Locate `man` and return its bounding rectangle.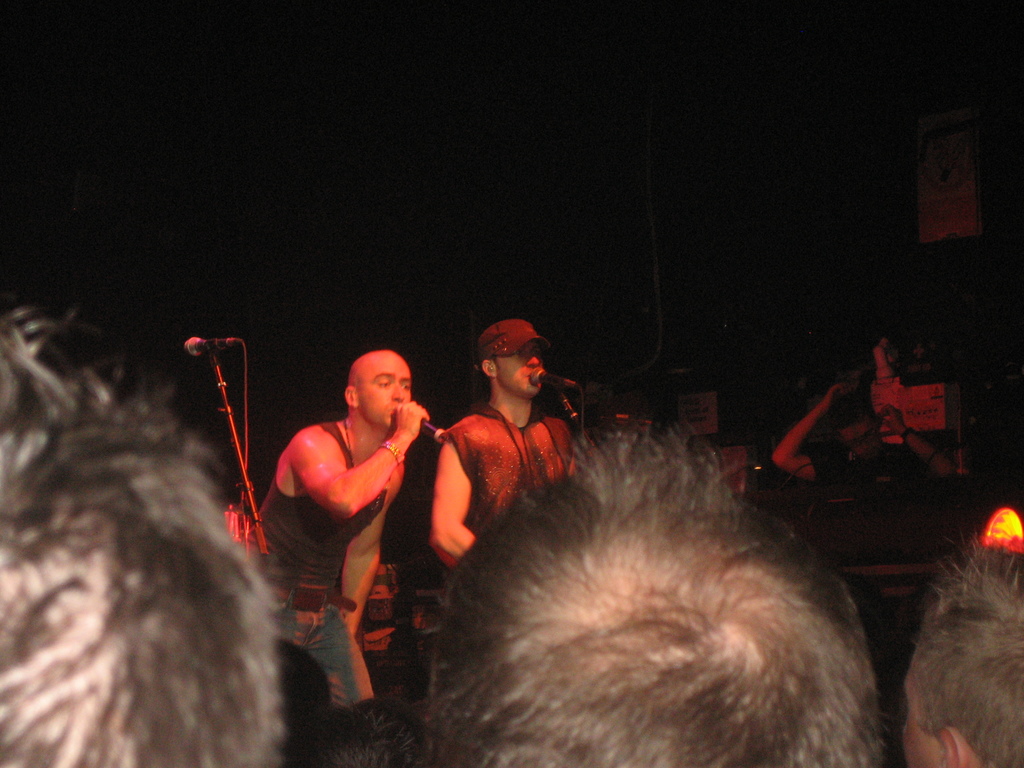
[x1=1, y1=305, x2=292, y2=767].
